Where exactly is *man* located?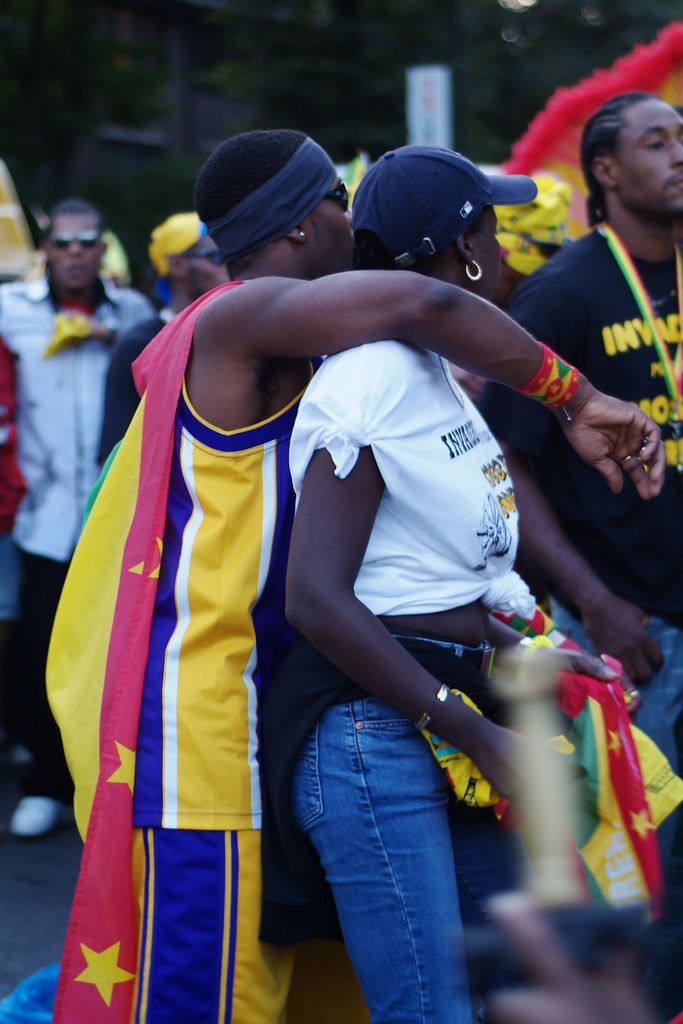
Its bounding box is (104,213,235,479).
